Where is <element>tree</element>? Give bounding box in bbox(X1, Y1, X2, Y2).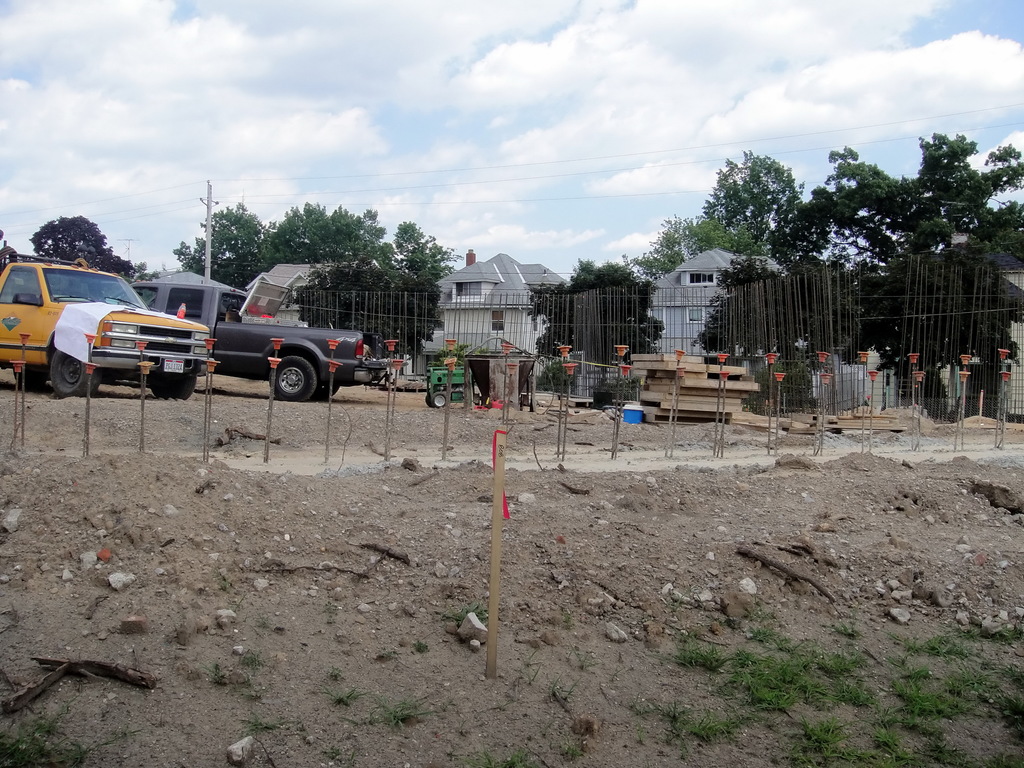
bbox(255, 200, 361, 263).
